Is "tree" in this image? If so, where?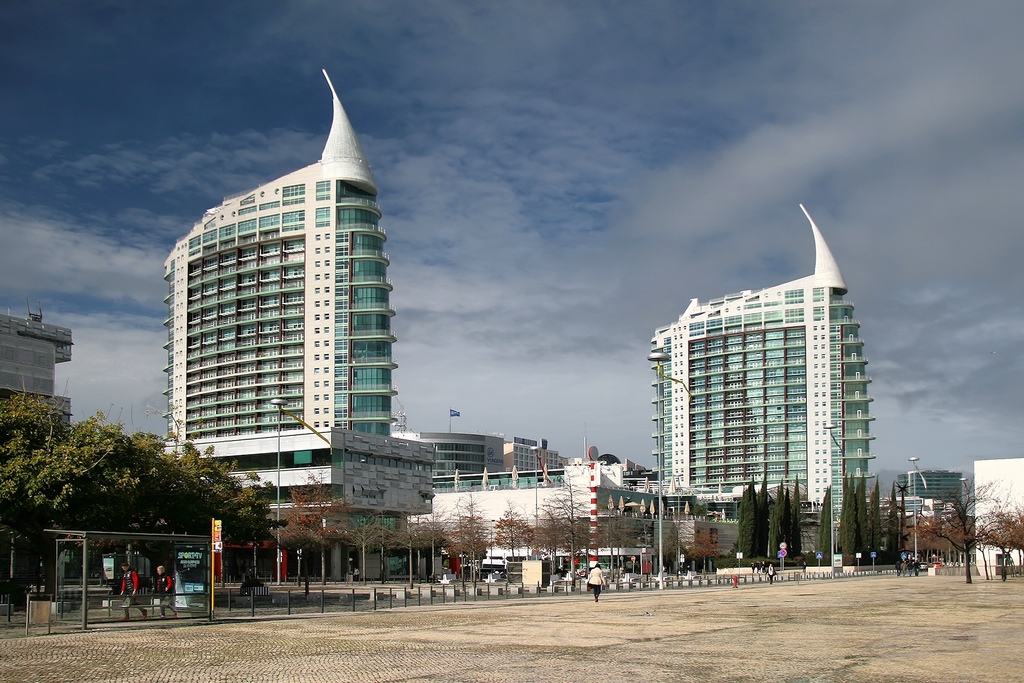
Yes, at detection(783, 472, 803, 559).
